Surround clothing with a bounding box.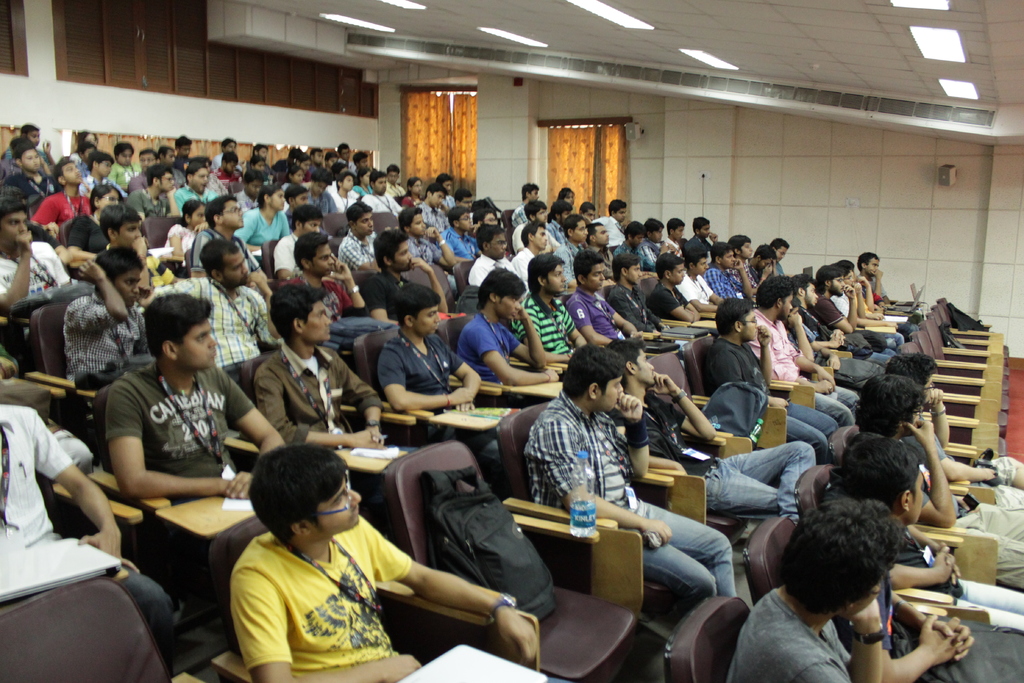
x1=749, y1=308, x2=860, y2=424.
